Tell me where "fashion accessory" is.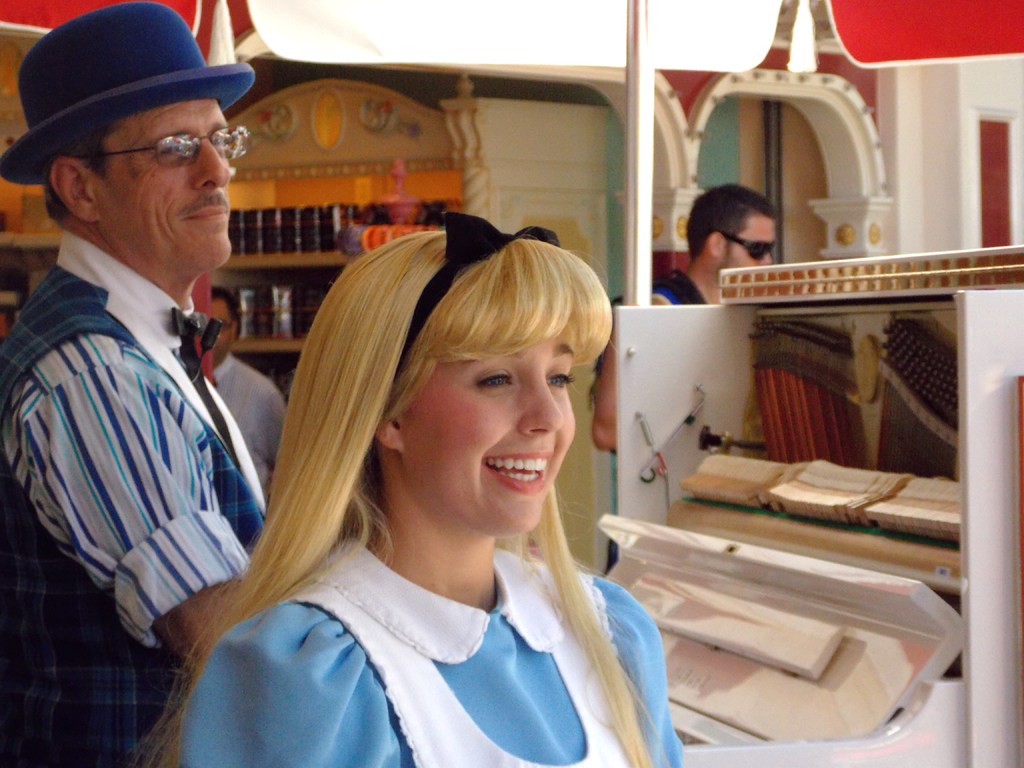
"fashion accessory" is at region(0, 0, 255, 187).
